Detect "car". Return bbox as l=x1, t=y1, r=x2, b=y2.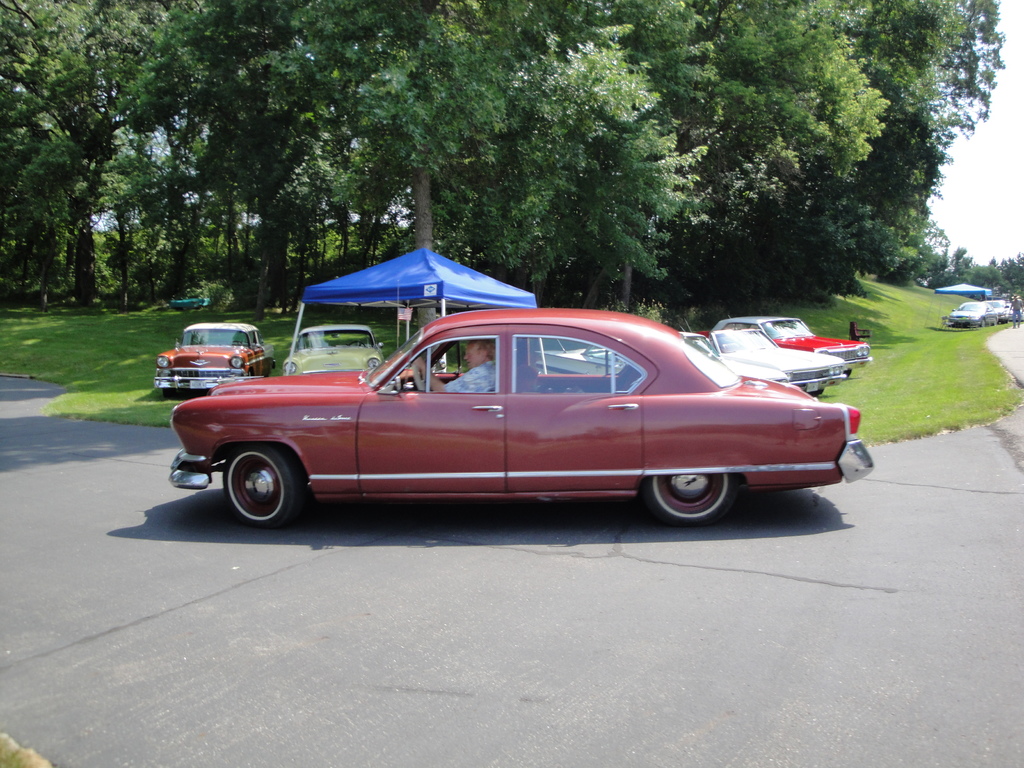
l=952, t=296, r=992, b=323.
